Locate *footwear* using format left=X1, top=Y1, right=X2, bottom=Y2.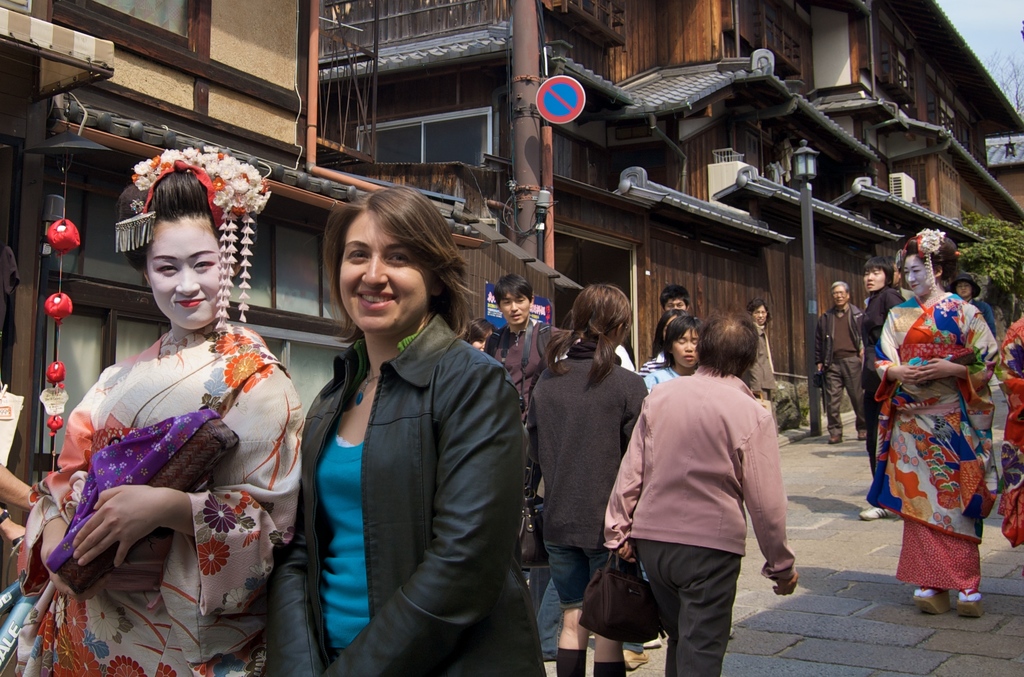
left=622, top=645, right=653, bottom=674.
